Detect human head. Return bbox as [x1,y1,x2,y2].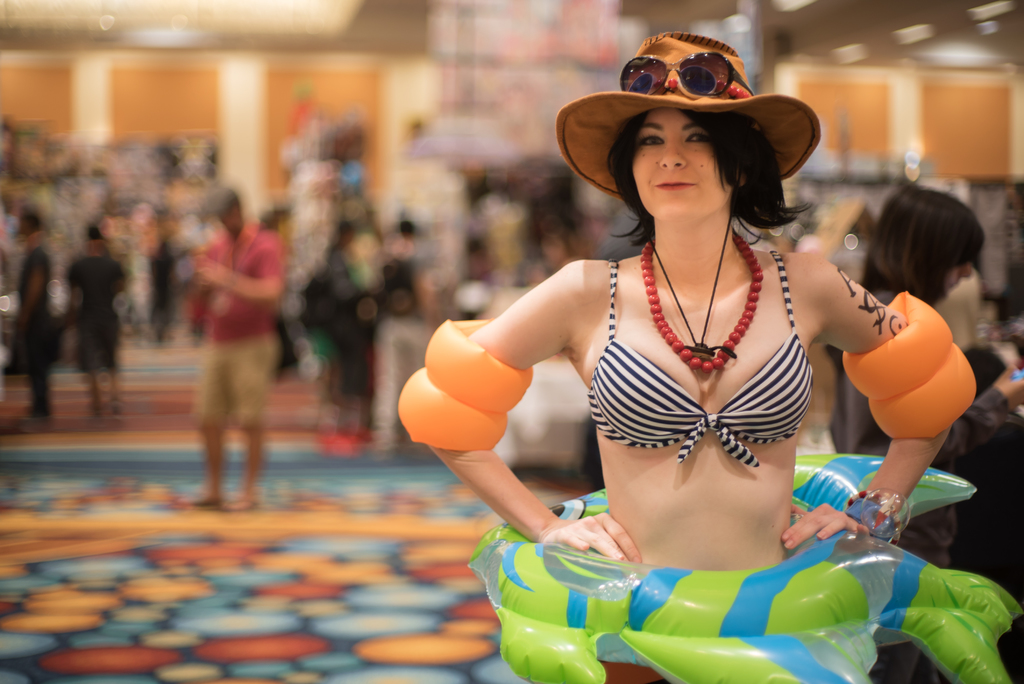
[609,101,767,225].
